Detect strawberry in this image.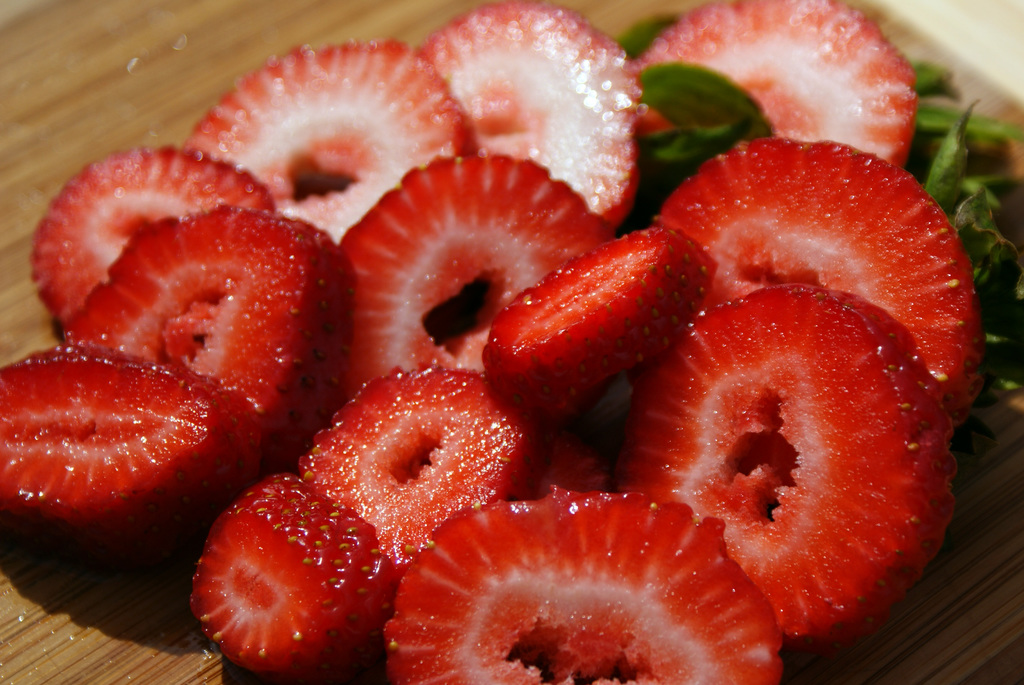
Detection: <box>482,219,701,413</box>.
